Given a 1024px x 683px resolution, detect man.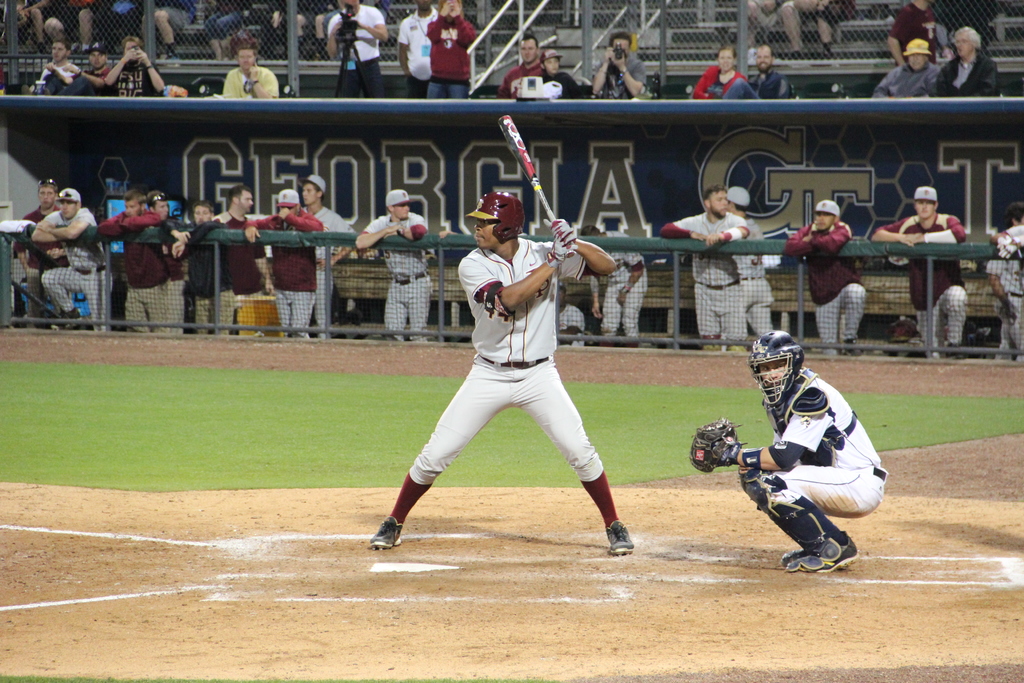
[left=105, top=35, right=165, bottom=97].
